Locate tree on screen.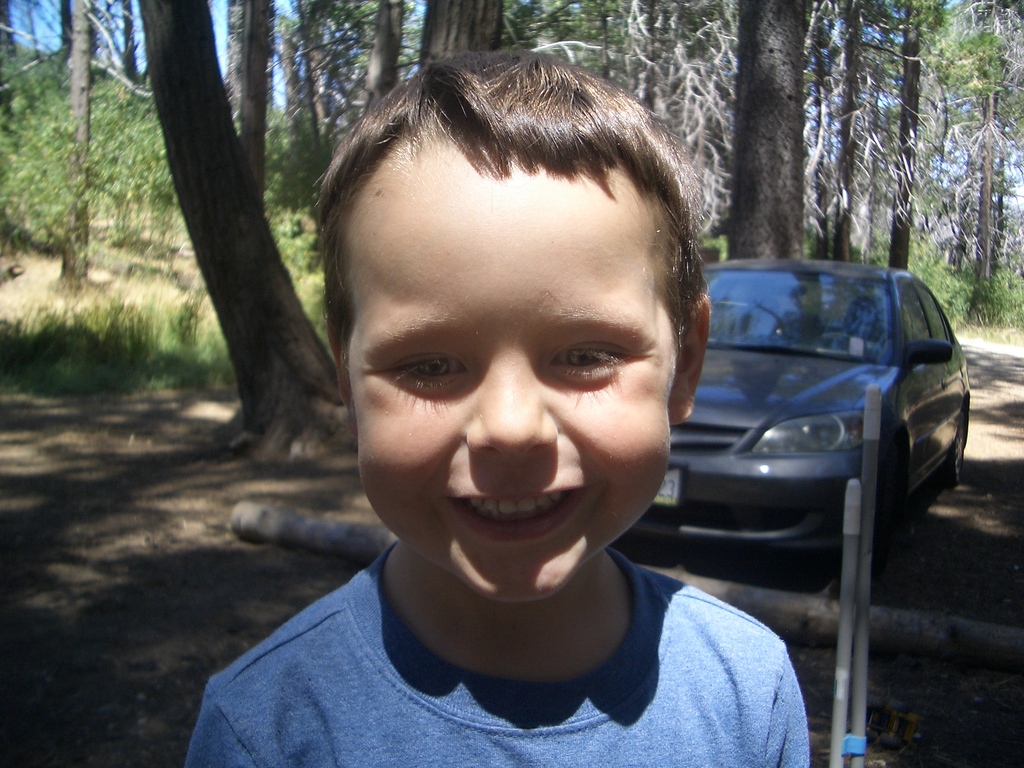
On screen at {"left": 136, "top": 0, "right": 355, "bottom": 470}.
